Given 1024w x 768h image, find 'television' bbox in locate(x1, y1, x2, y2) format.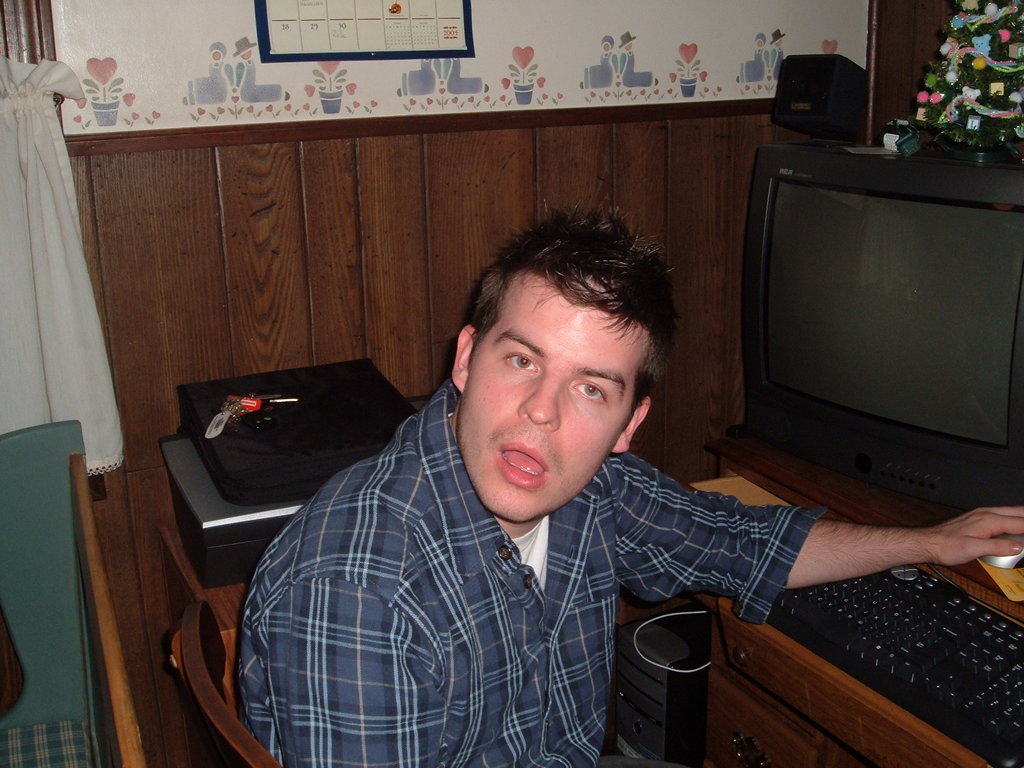
locate(736, 143, 1023, 513).
